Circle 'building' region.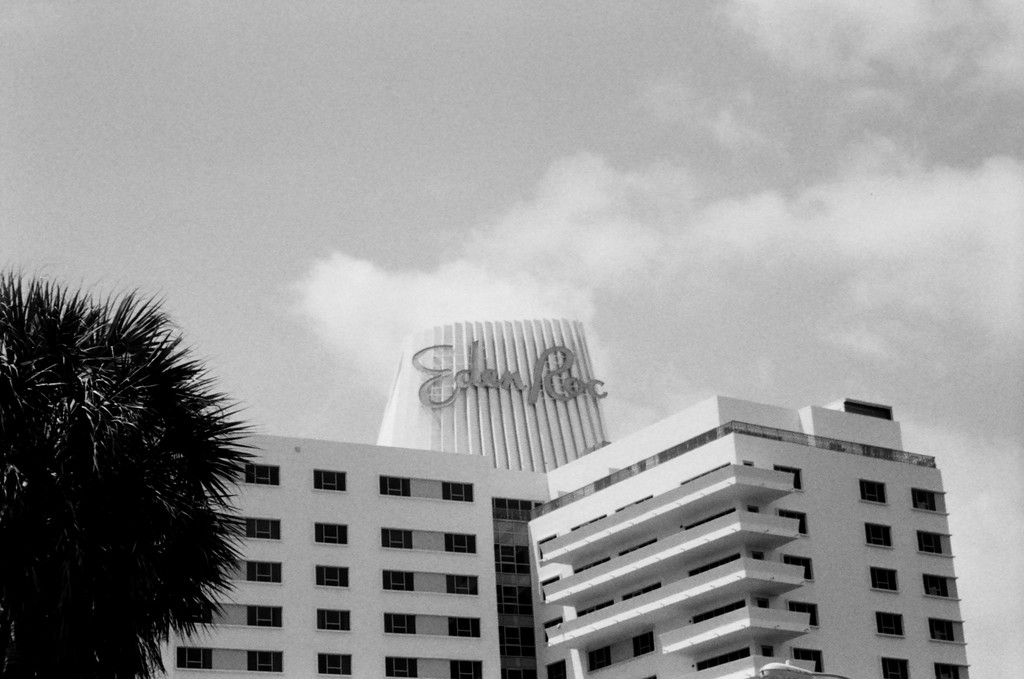
Region: l=145, t=434, r=503, b=678.
